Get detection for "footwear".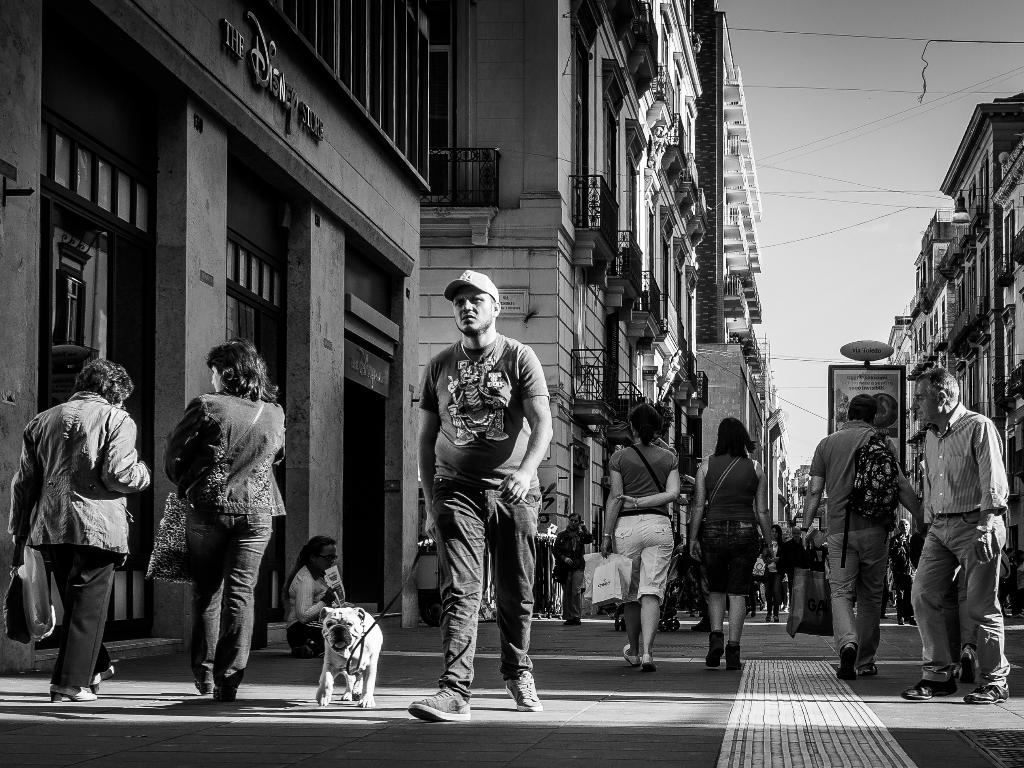
Detection: x1=897 y1=680 x2=956 y2=699.
